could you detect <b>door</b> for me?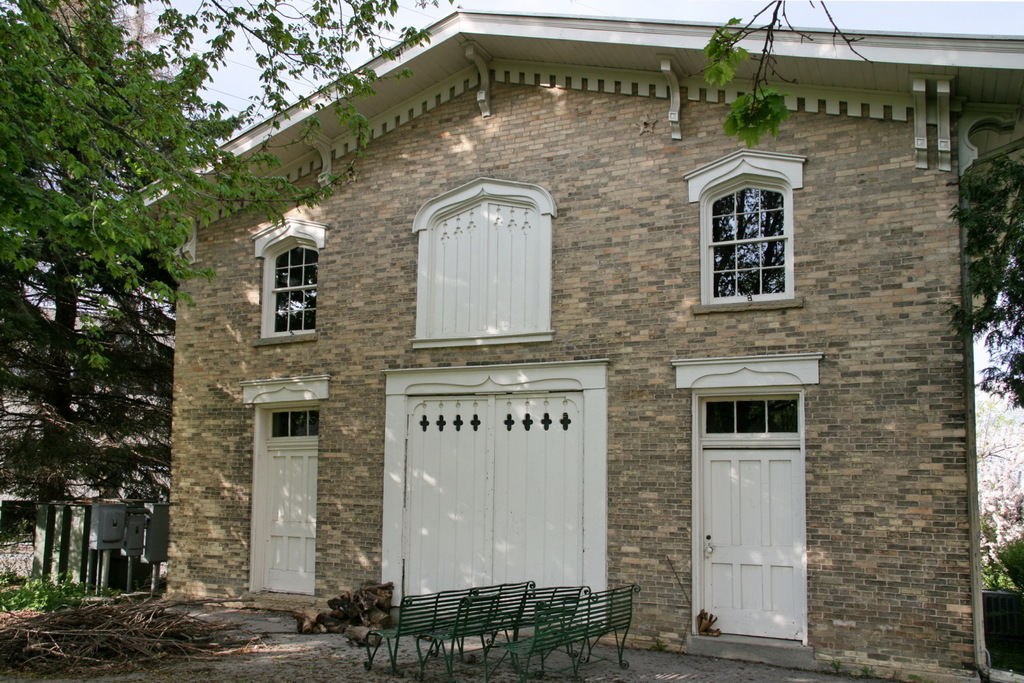
Detection result: 390/387/589/617.
